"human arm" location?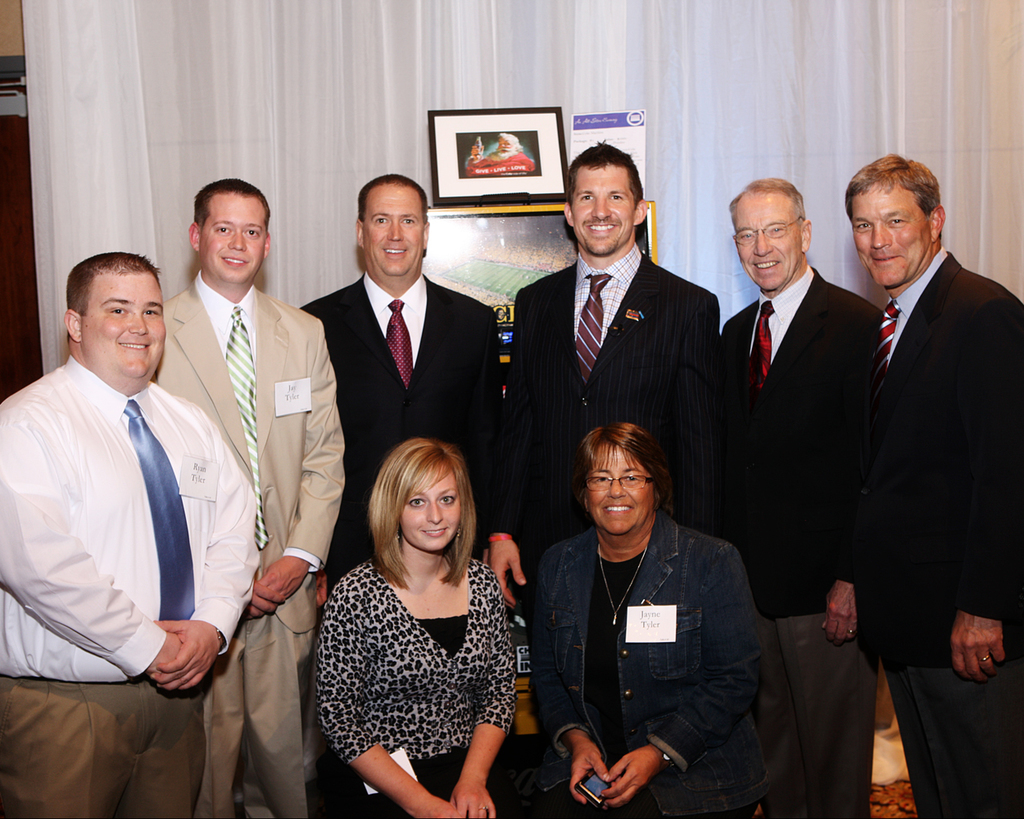
{"left": 480, "top": 296, "right": 532, "bottom": 609}
